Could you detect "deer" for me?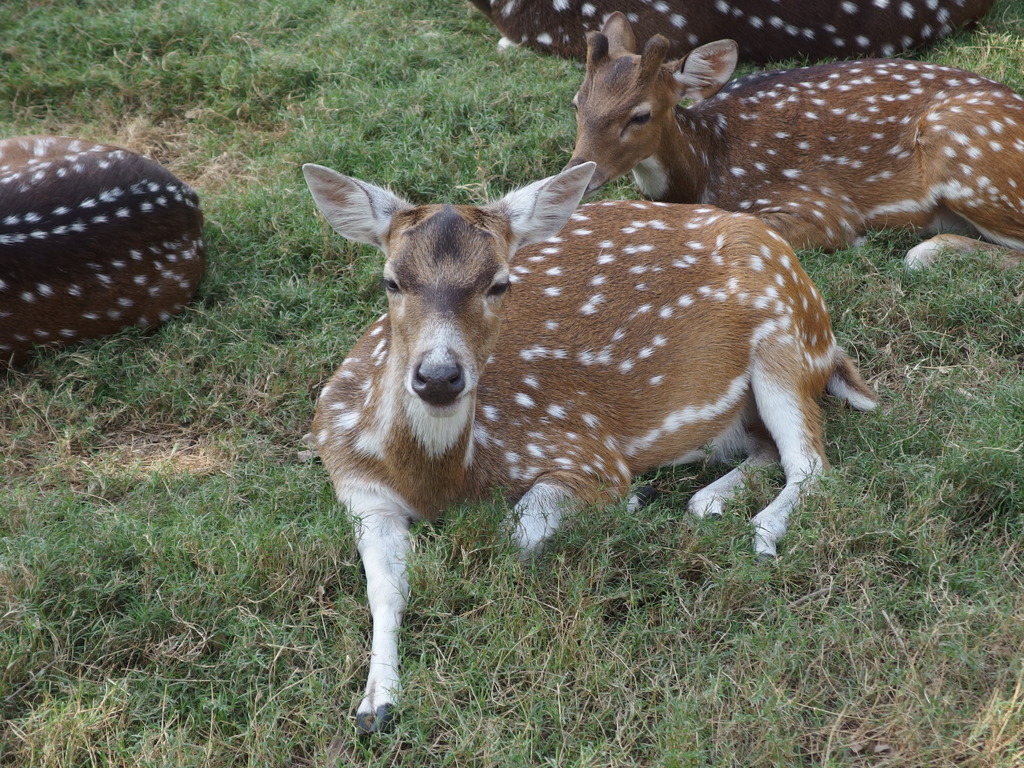
Detection result: x1=554, y1=2, x2=1023, y2=280.
